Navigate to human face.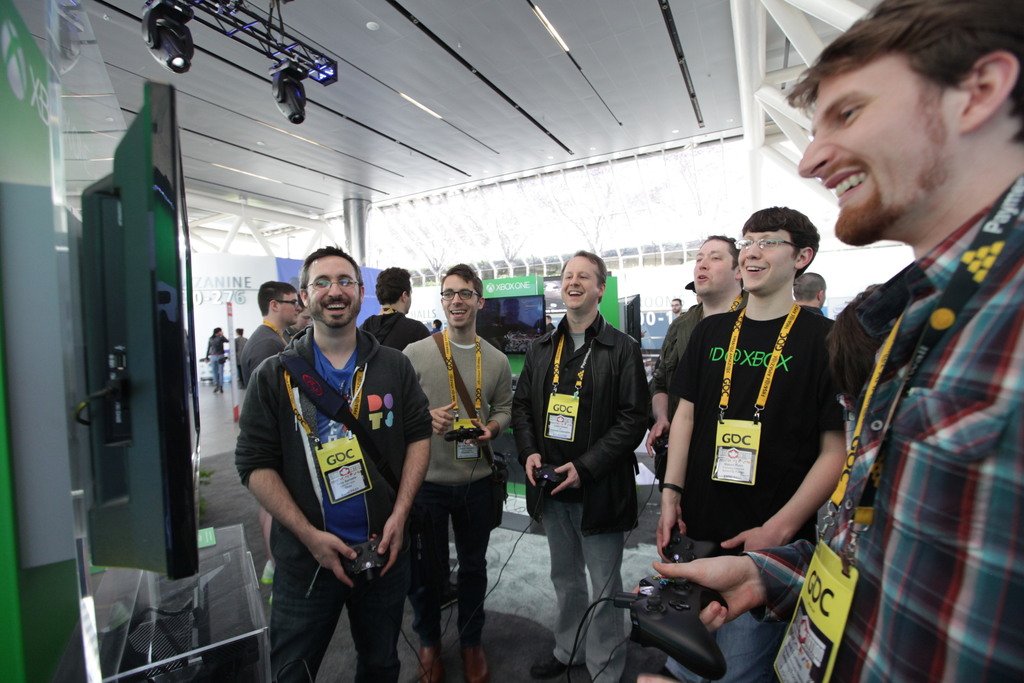
Navigation target: 279 293 304 325.
